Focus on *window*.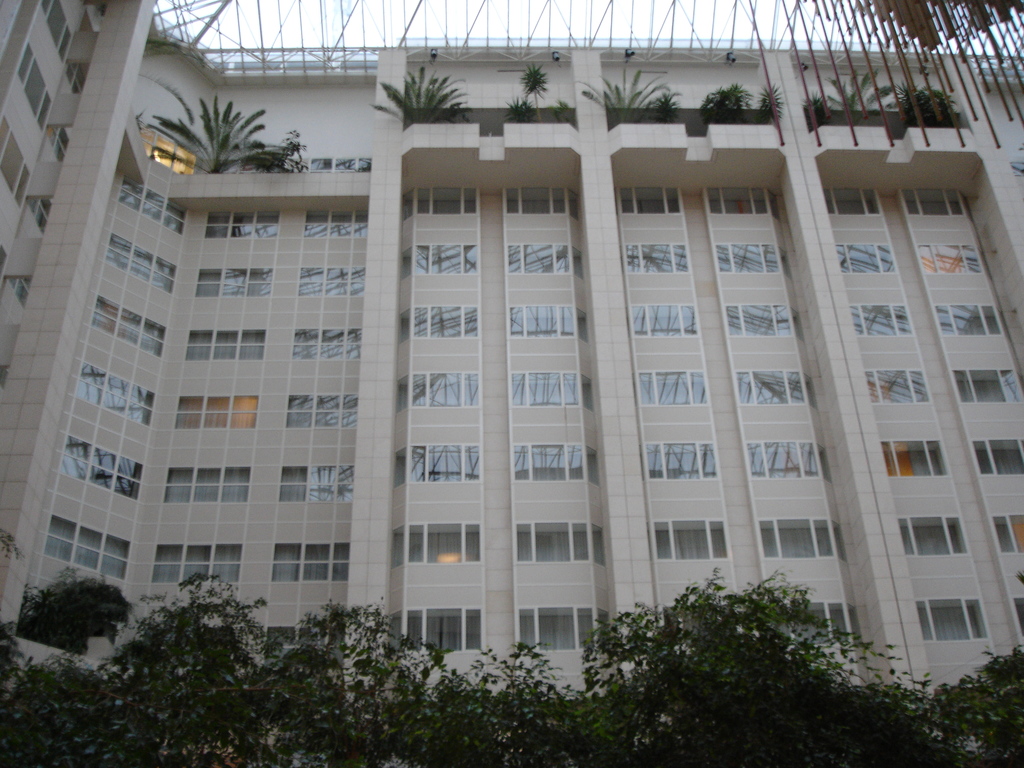
Focused at x1=903 y1=184 x2=963 y2=215.
